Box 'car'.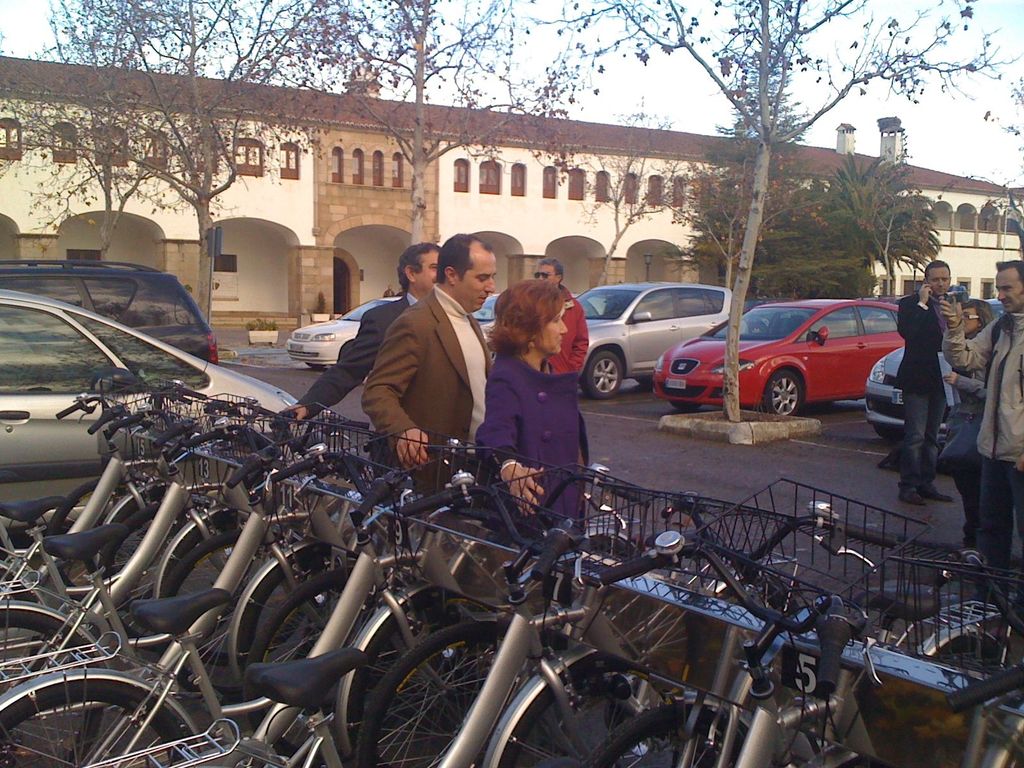
x1=0 y1=259 x2=219 y2=362.
